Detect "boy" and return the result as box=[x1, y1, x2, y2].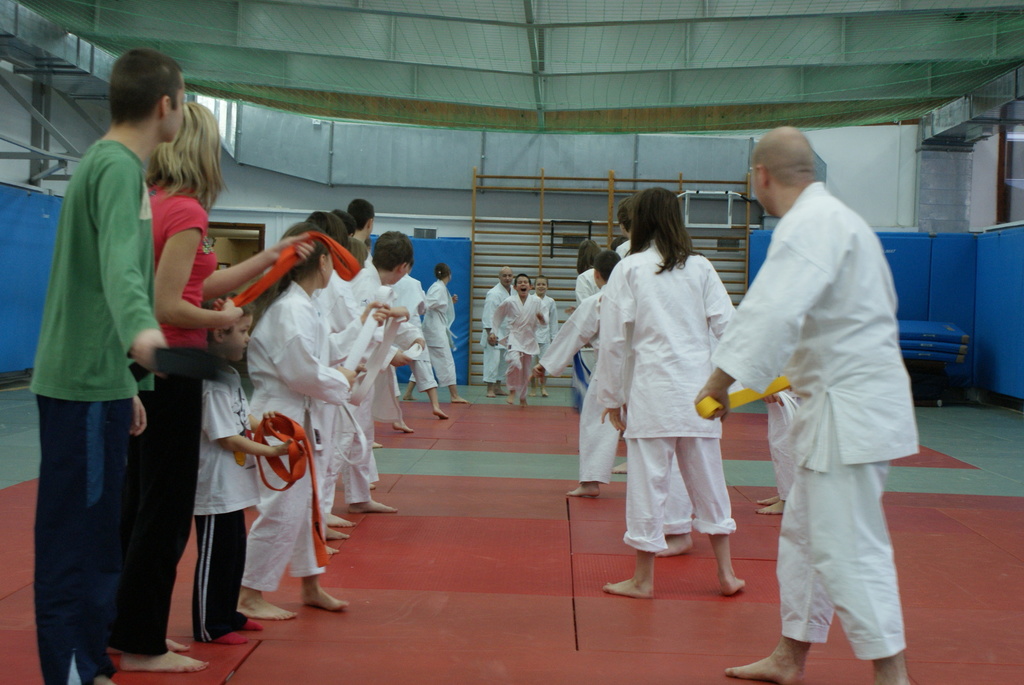
box=[490, 273, 550, 407].
